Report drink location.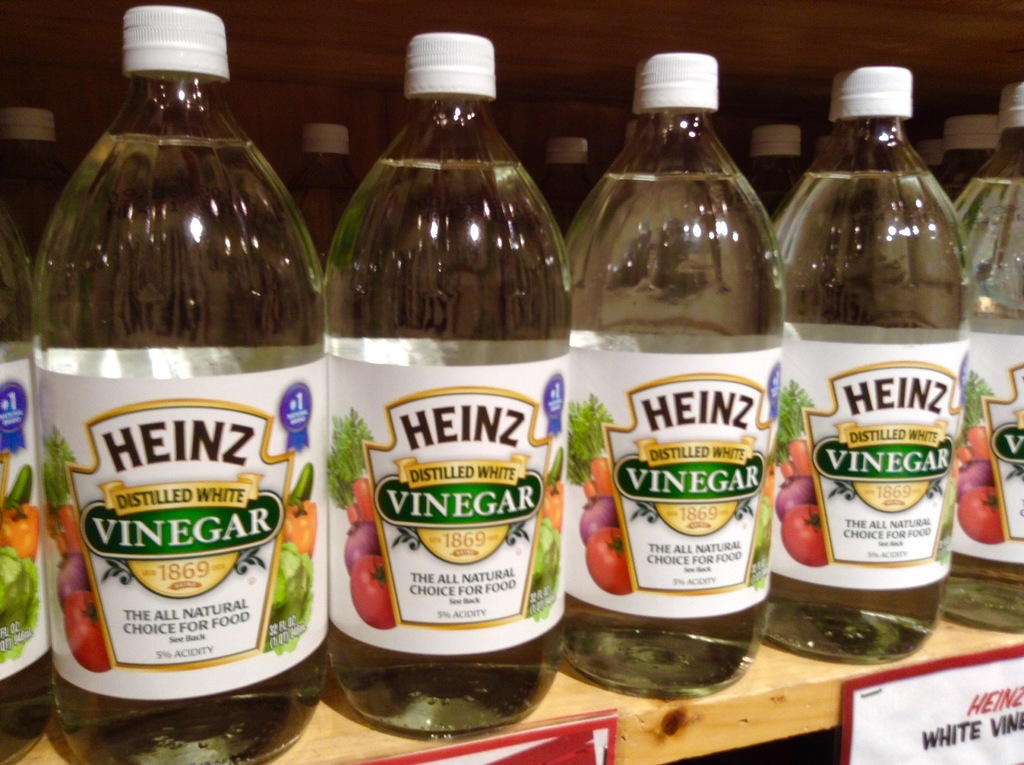
Report: [26, 131, 326, 764].
